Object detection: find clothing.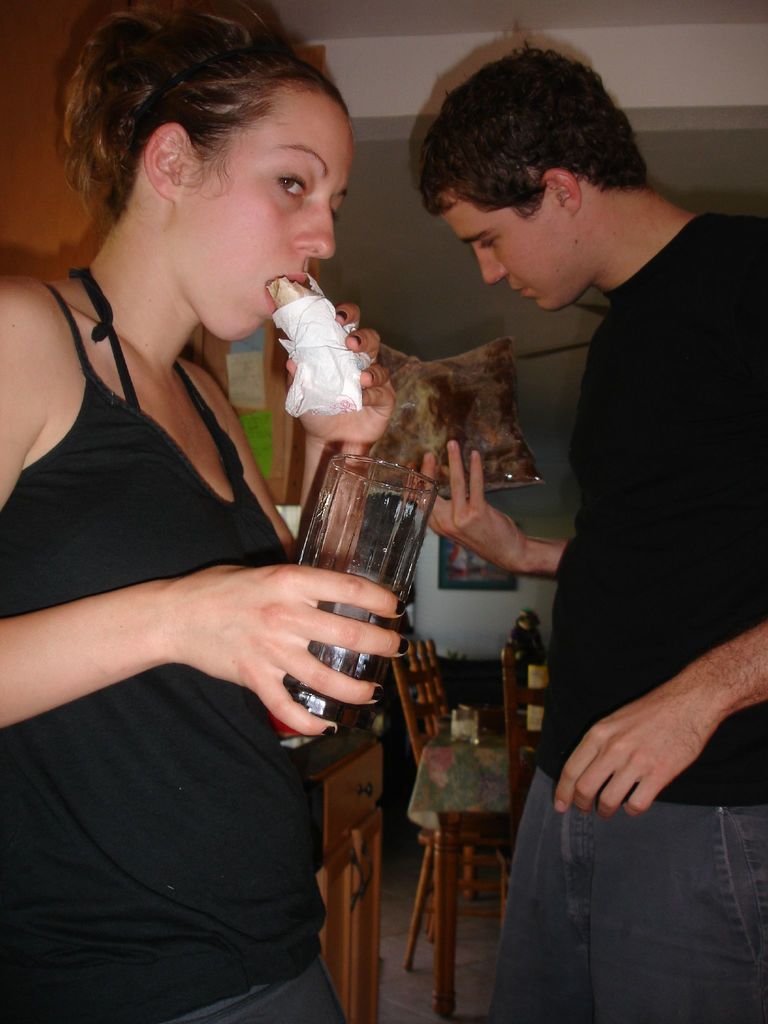
detection(492, 207, 767, 1023).
